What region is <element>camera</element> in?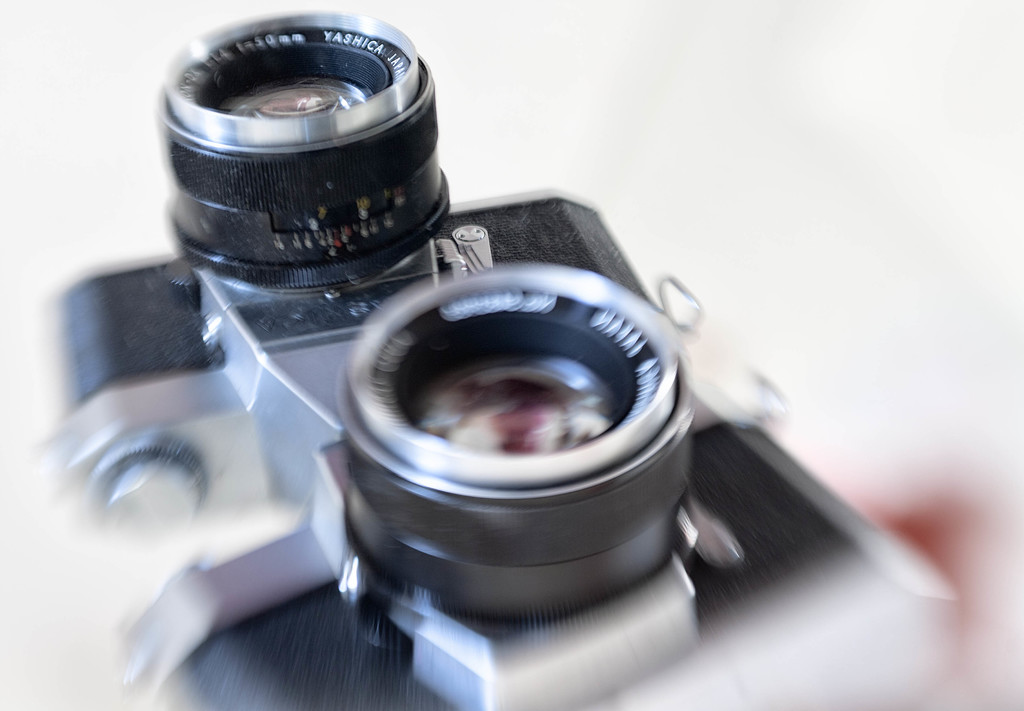
56 12 964 710.
